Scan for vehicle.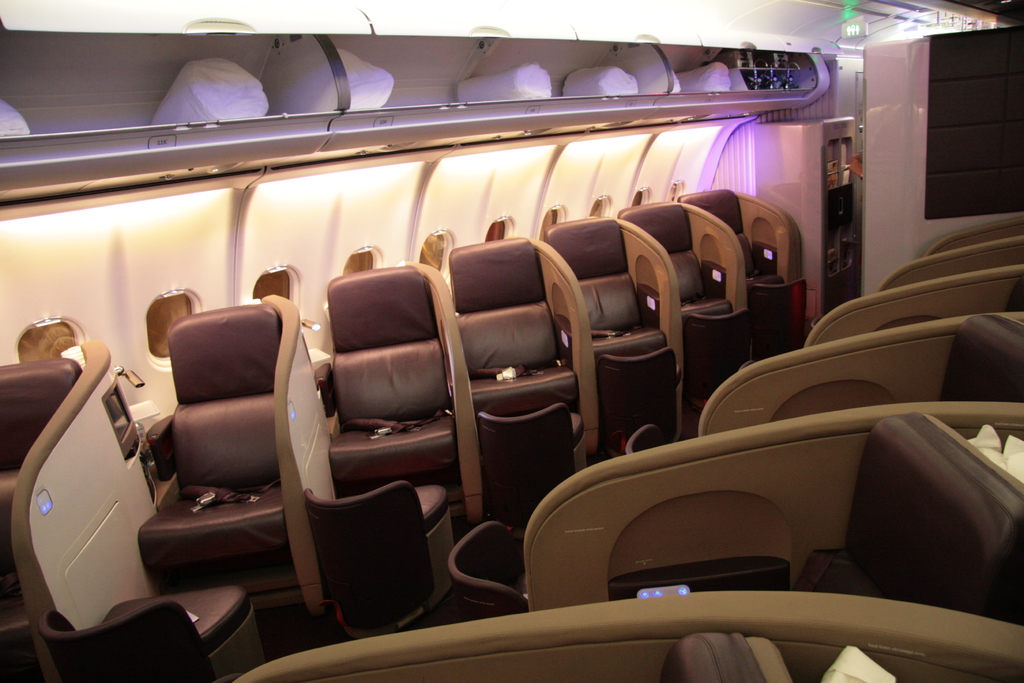
Scan result: l=0, t=0, r=1023, b=682.
